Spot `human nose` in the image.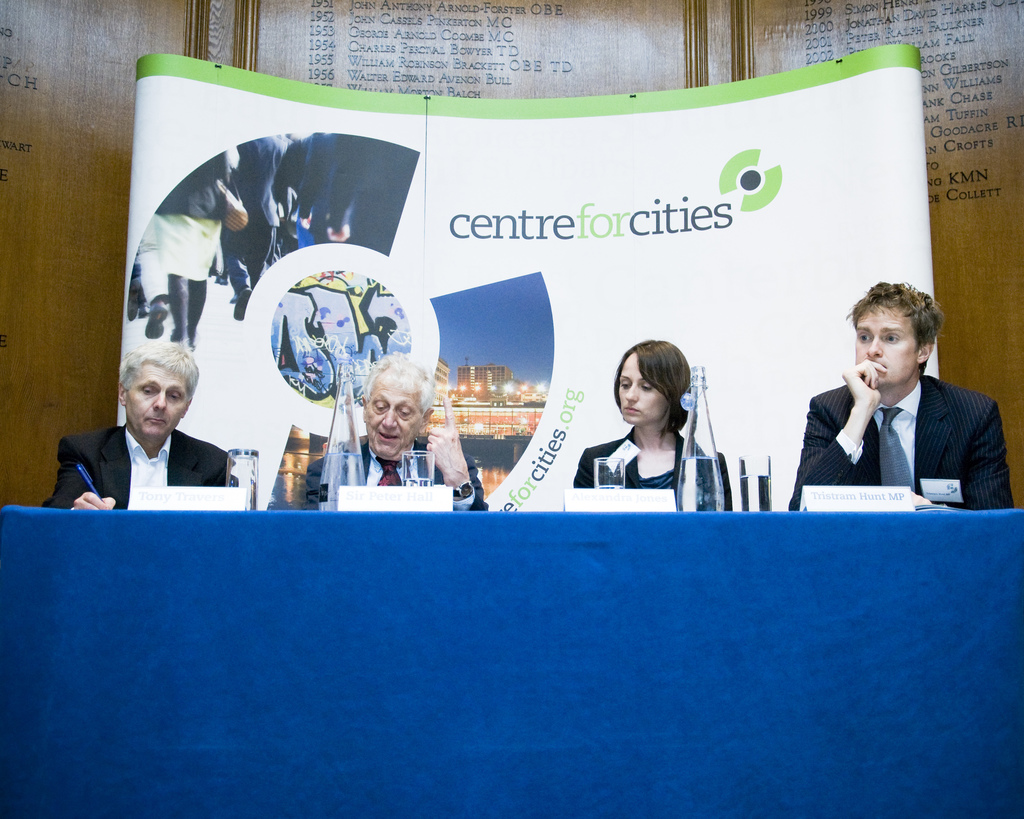
`human nose` found at Rect(867, 337, 882, 358).
